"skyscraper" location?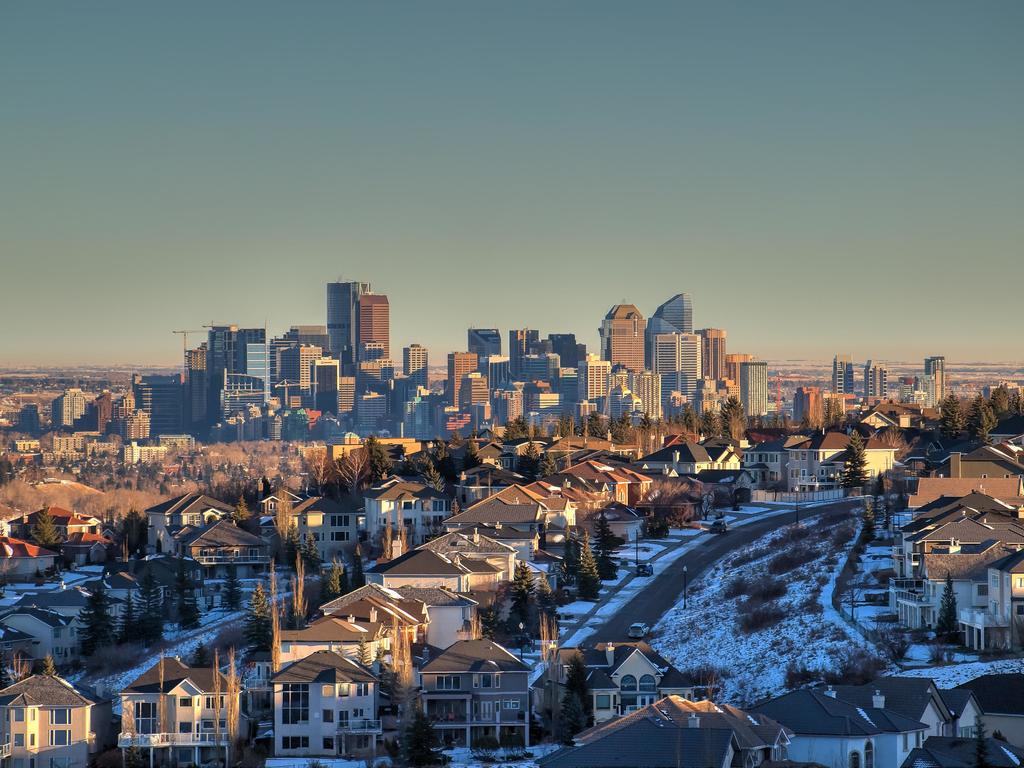
BBox(317, 276, 369, 371)
